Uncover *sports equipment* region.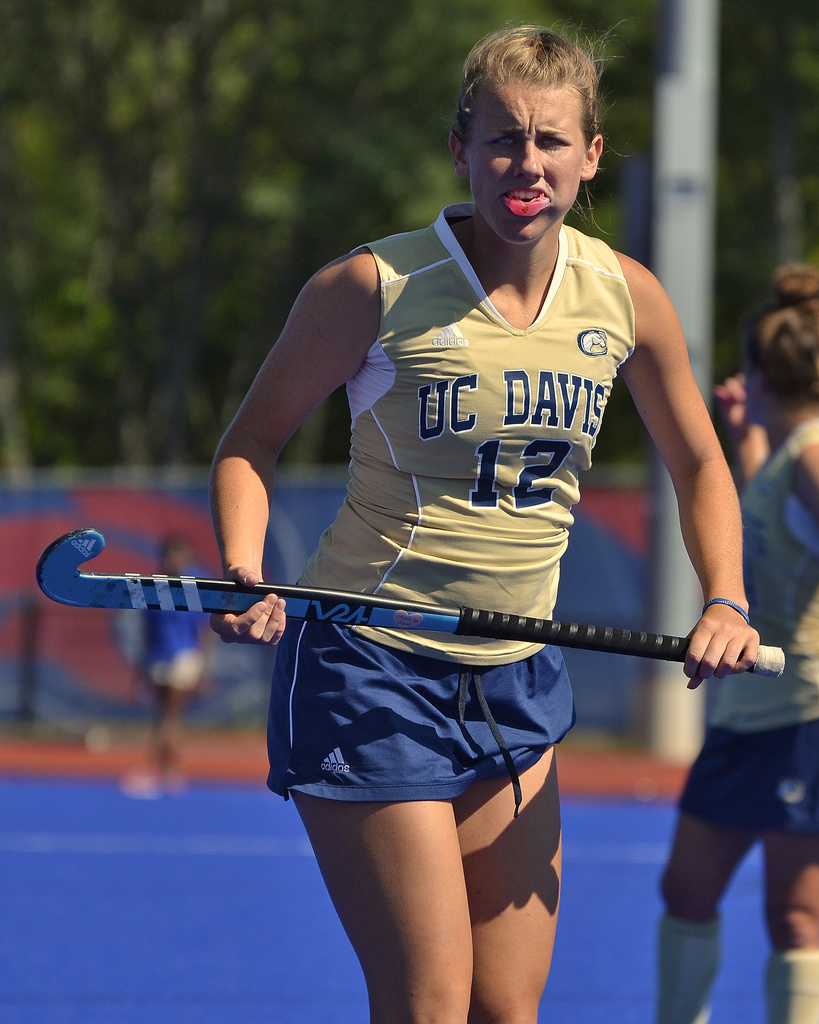
Uncovered: 36/531/786/676.
